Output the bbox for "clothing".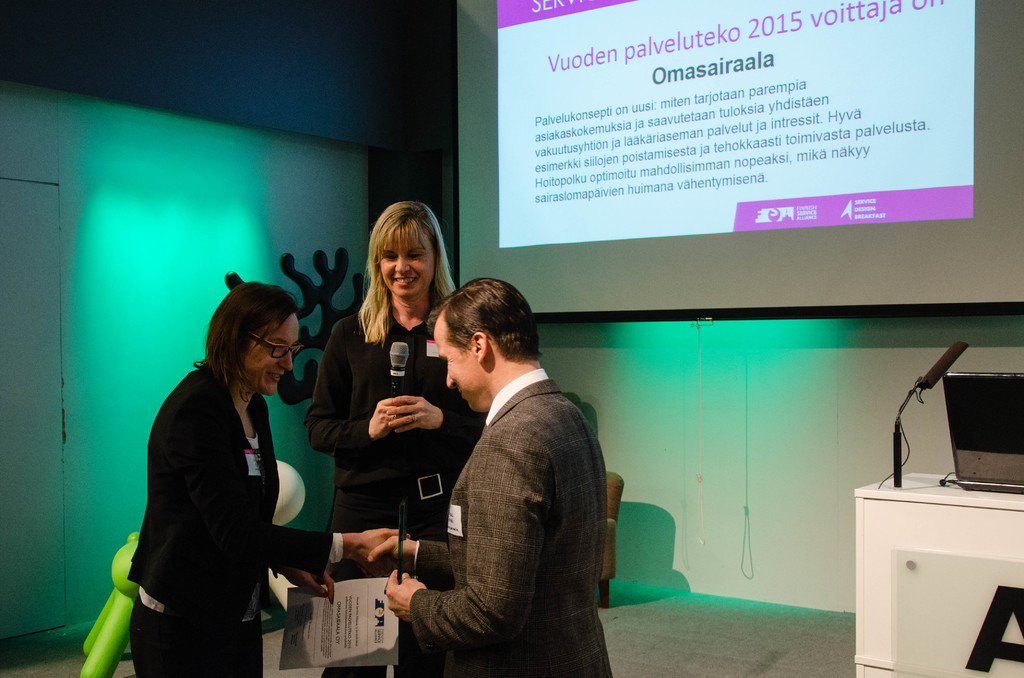
locate(414, 366, 612, 677).
